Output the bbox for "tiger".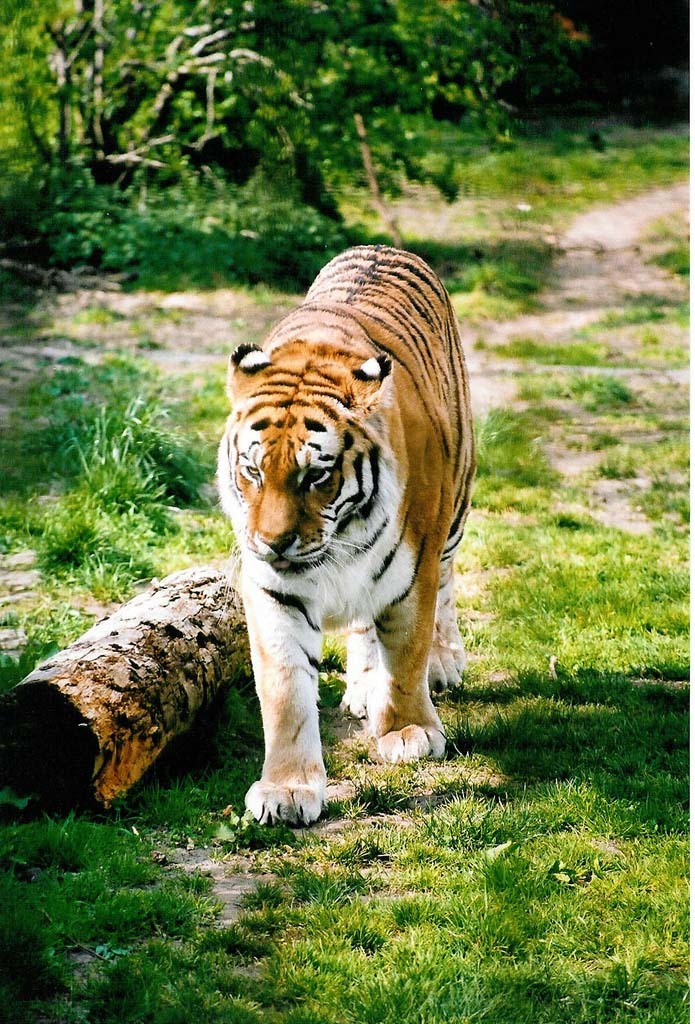
bbox(215, 242, 478, 820).
